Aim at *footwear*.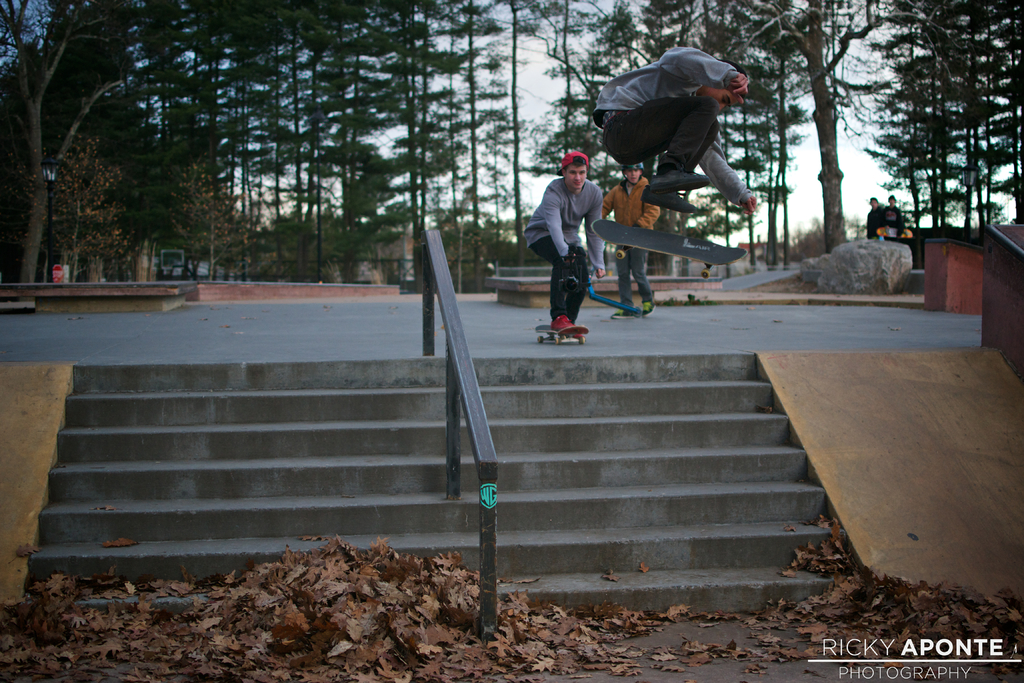
Aimed at [640, 302, 655, 320].
